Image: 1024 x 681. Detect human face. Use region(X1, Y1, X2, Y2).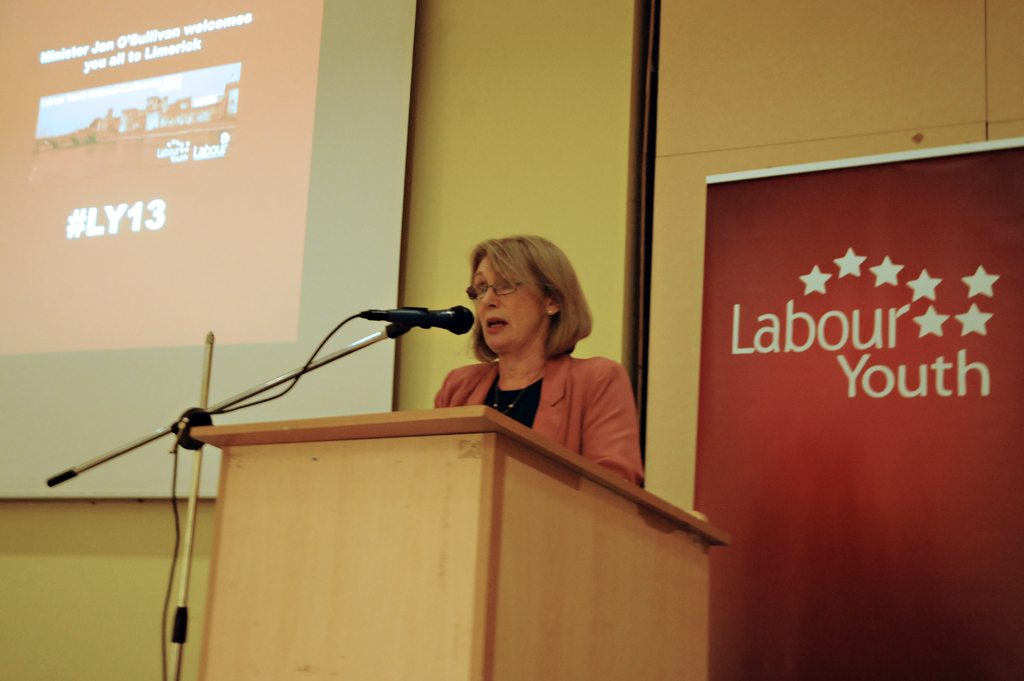
region(471, 253, 550, 351).
